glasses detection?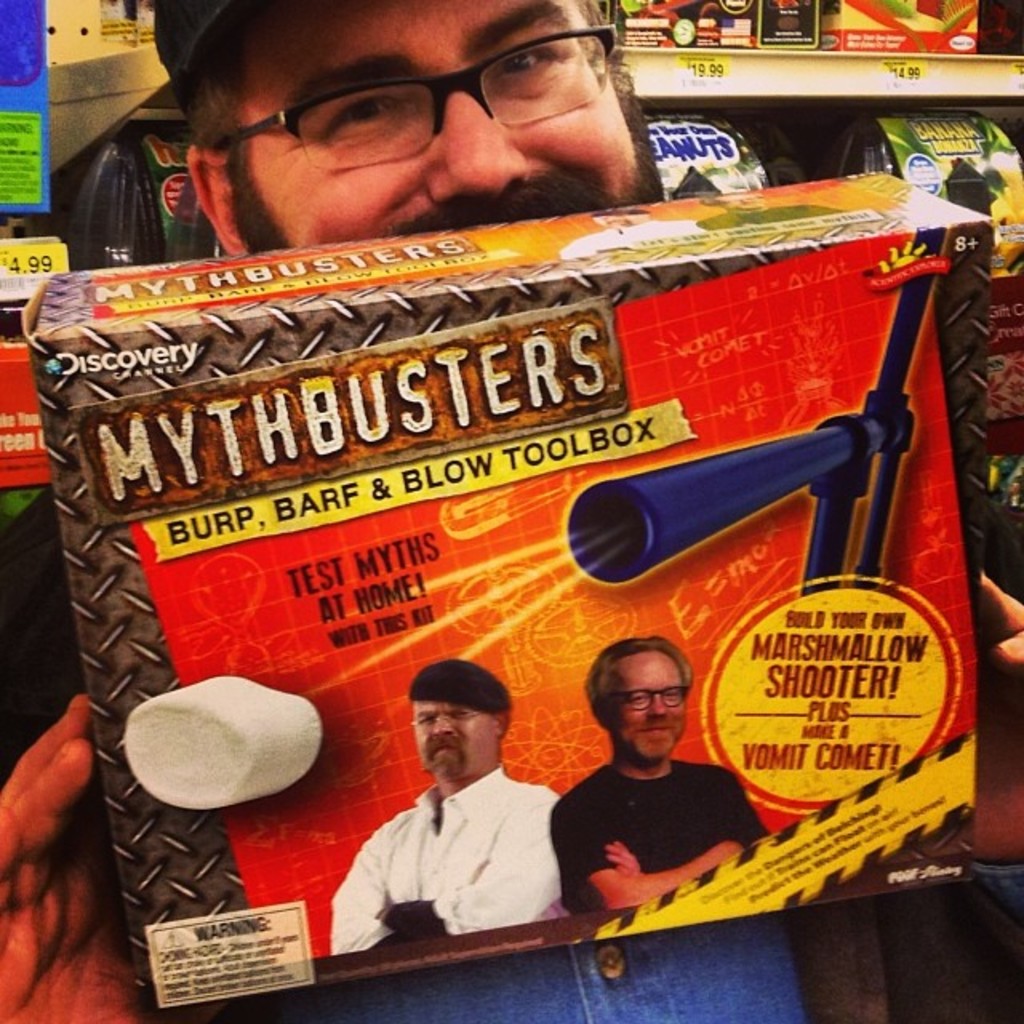
bbox(184, 37, 678, 157)
